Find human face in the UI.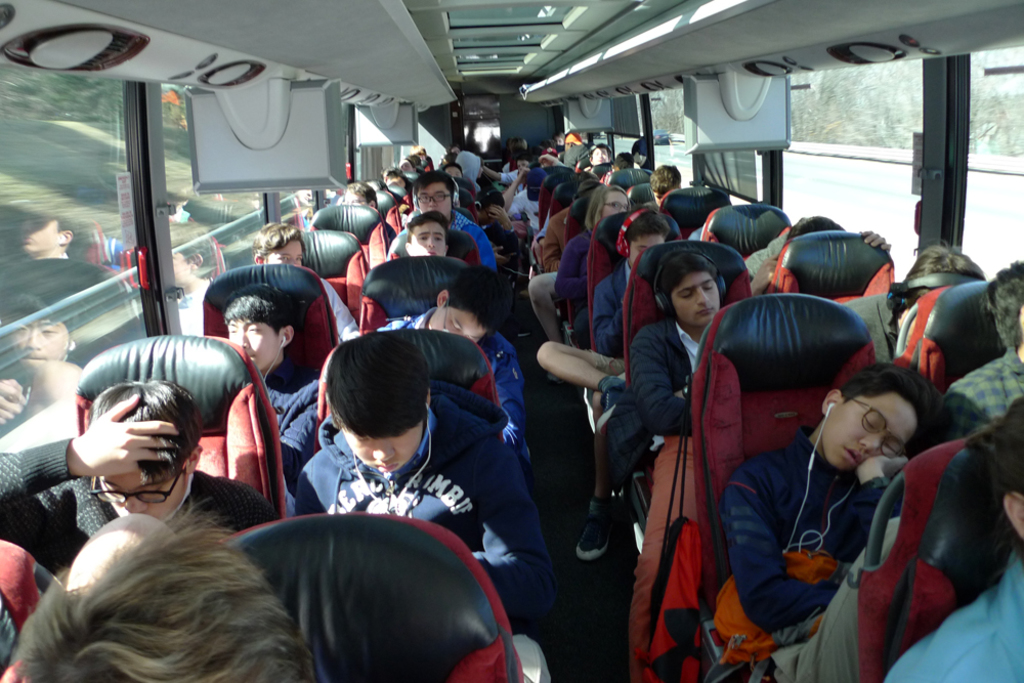
UI element at (338,421,418,477).
